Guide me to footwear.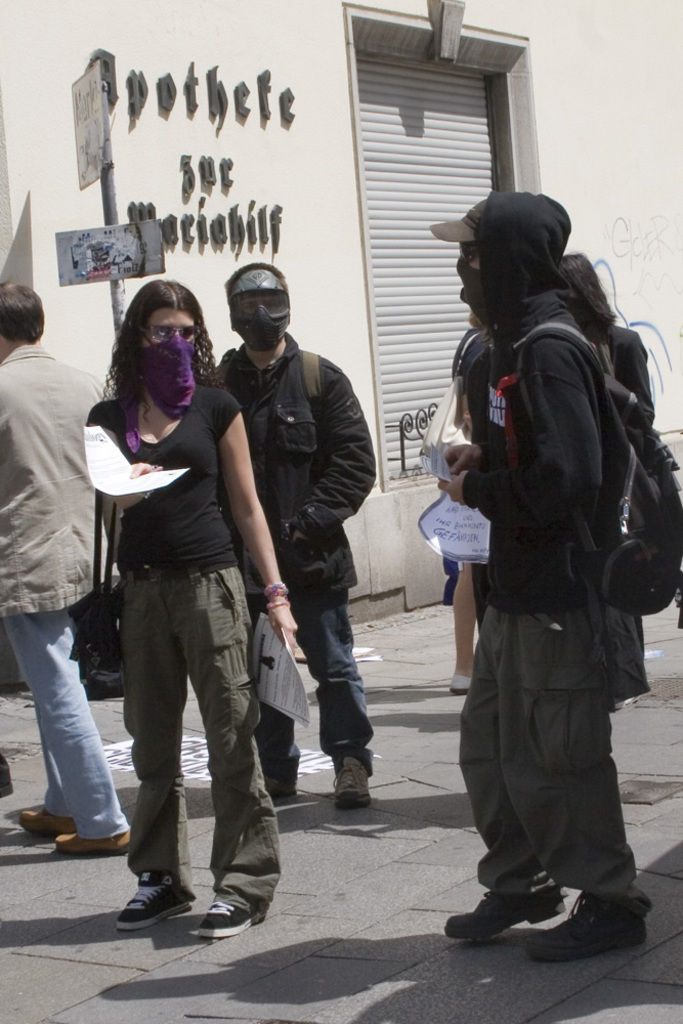
Guidance: bbox=(195, 892, 268, 940).
